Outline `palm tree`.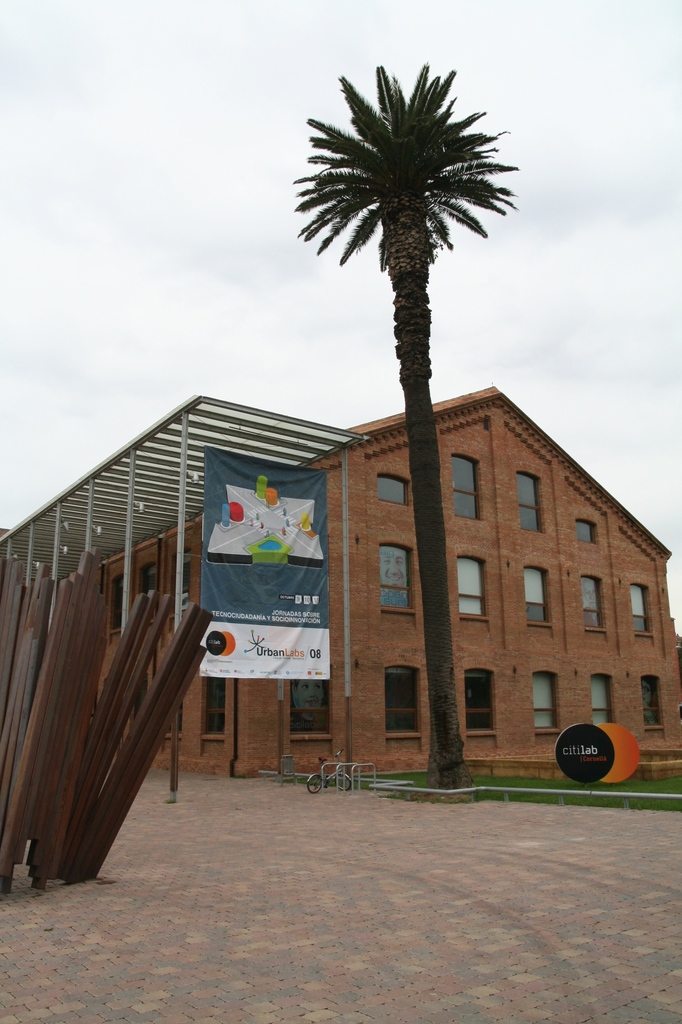
Outline: left=299, top=58, right=515, bottom=783.
